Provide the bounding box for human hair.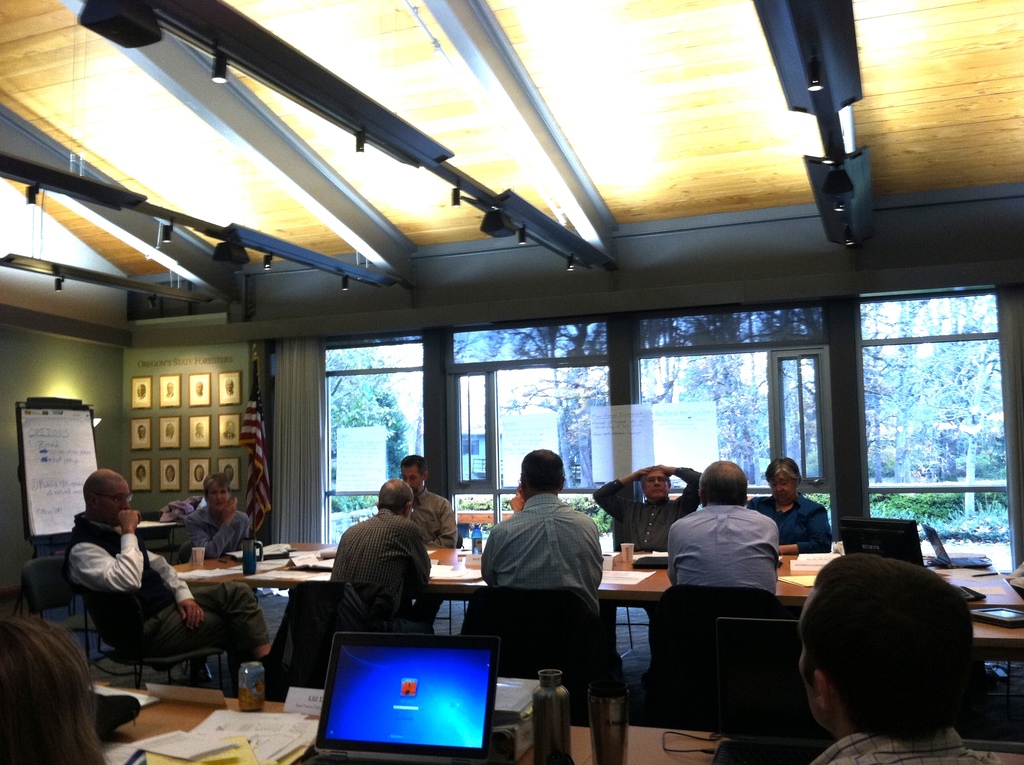
l=81, t=469, r=122, b=509.
